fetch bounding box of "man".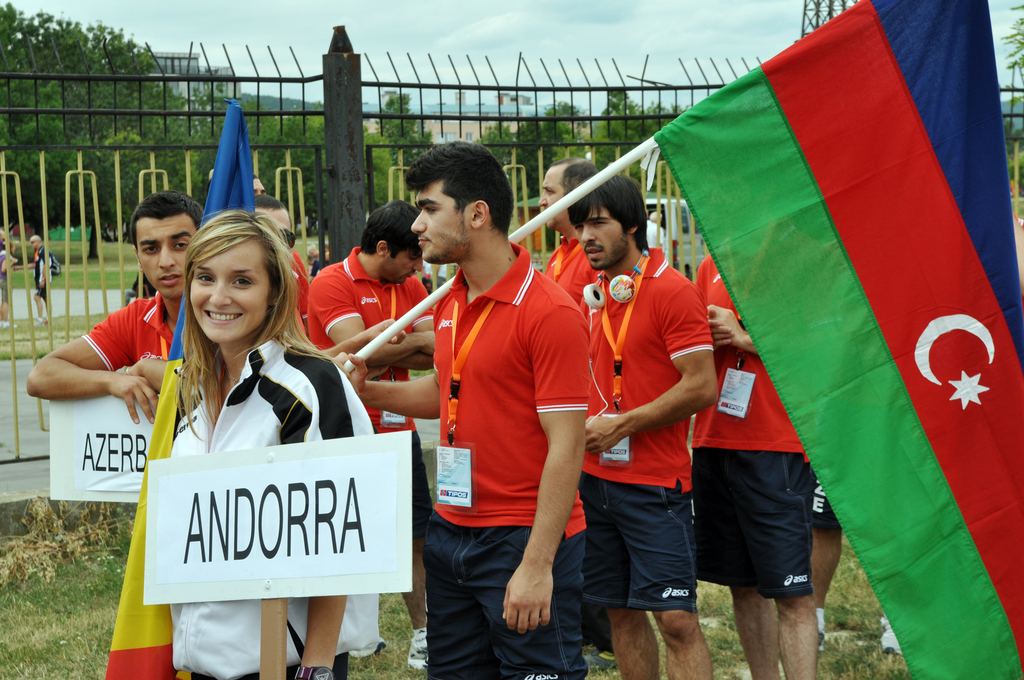
Bbox: region(536, 155, 618, 668).
